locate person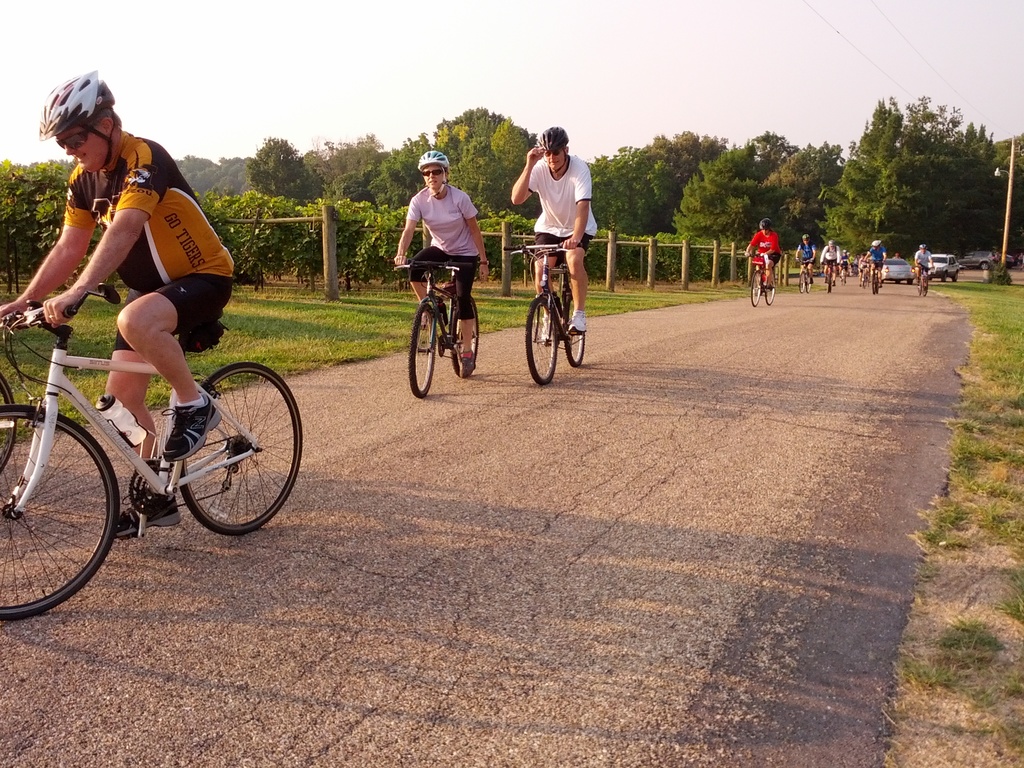
[819,239,843,285]
